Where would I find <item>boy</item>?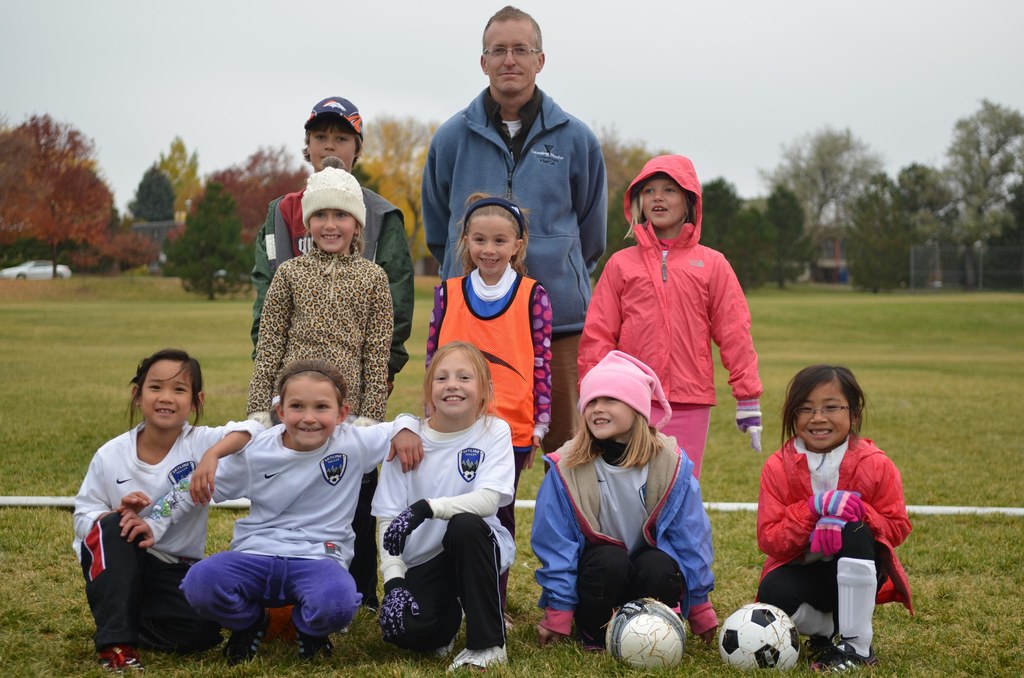
At (left=252, top=97, right=421, bottom=617).
